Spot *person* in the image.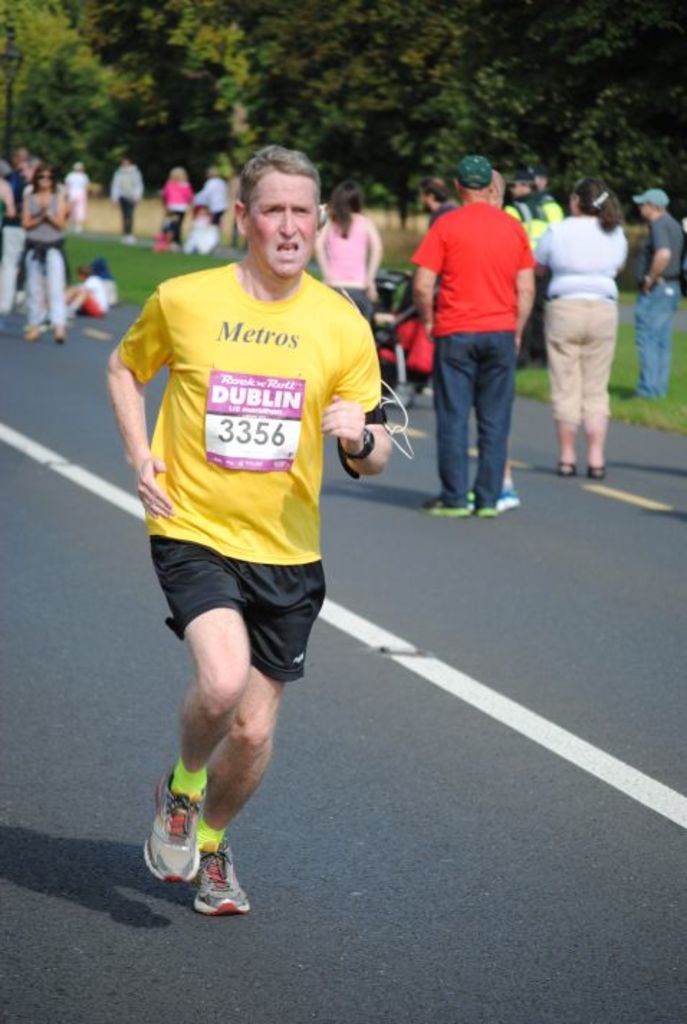
*person* found at {"x1": 194, "y1": 165, "x2": 224, "y2": 233}.
